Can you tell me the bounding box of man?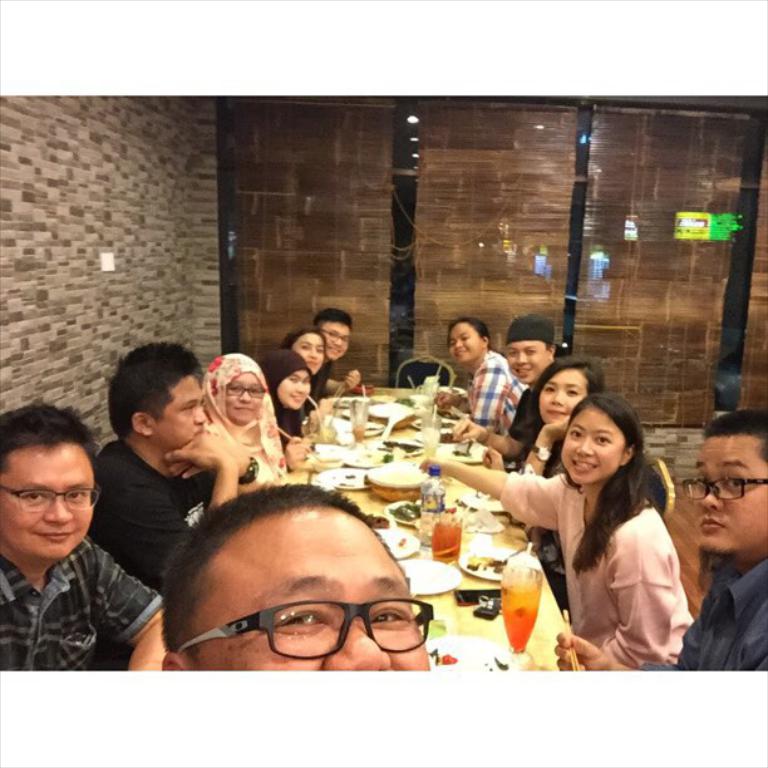
4 364 195 686.
